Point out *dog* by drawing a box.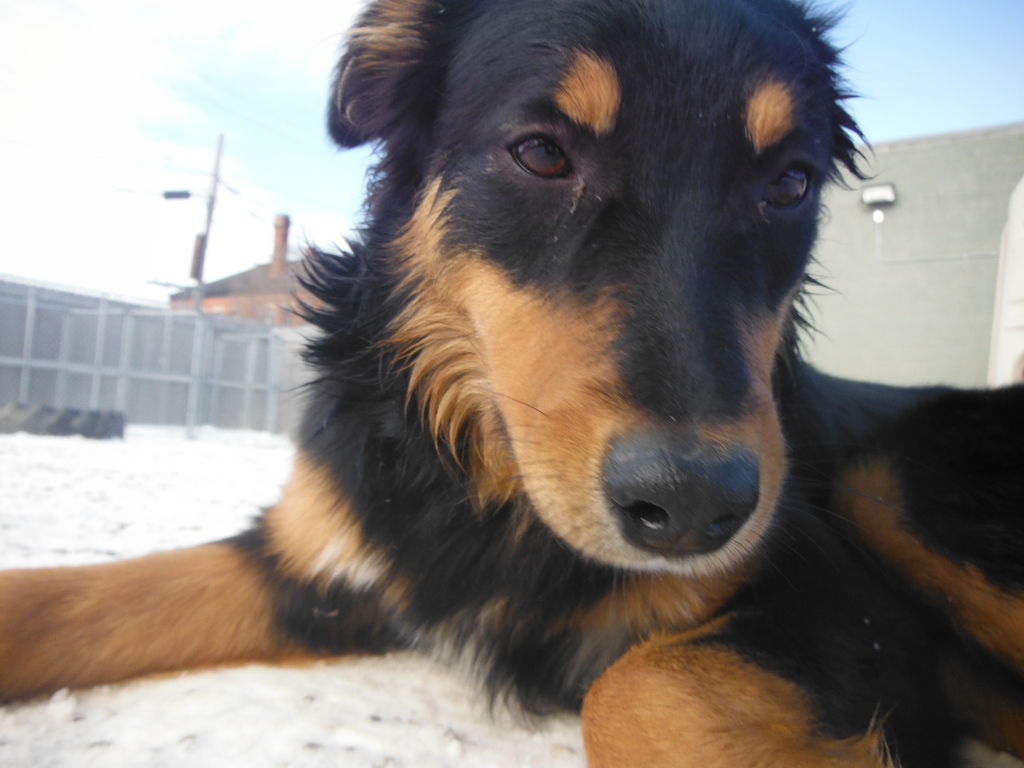
(0,0,1023,767).
